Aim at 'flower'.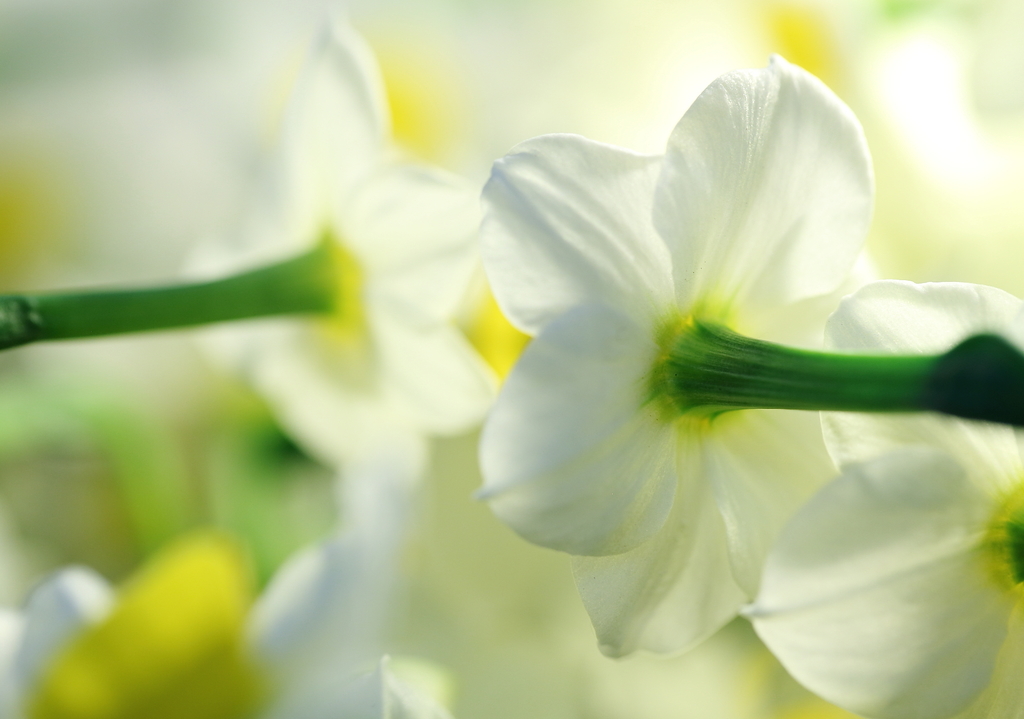
Aimed at l=733, t=279, r=1023, b=718.
